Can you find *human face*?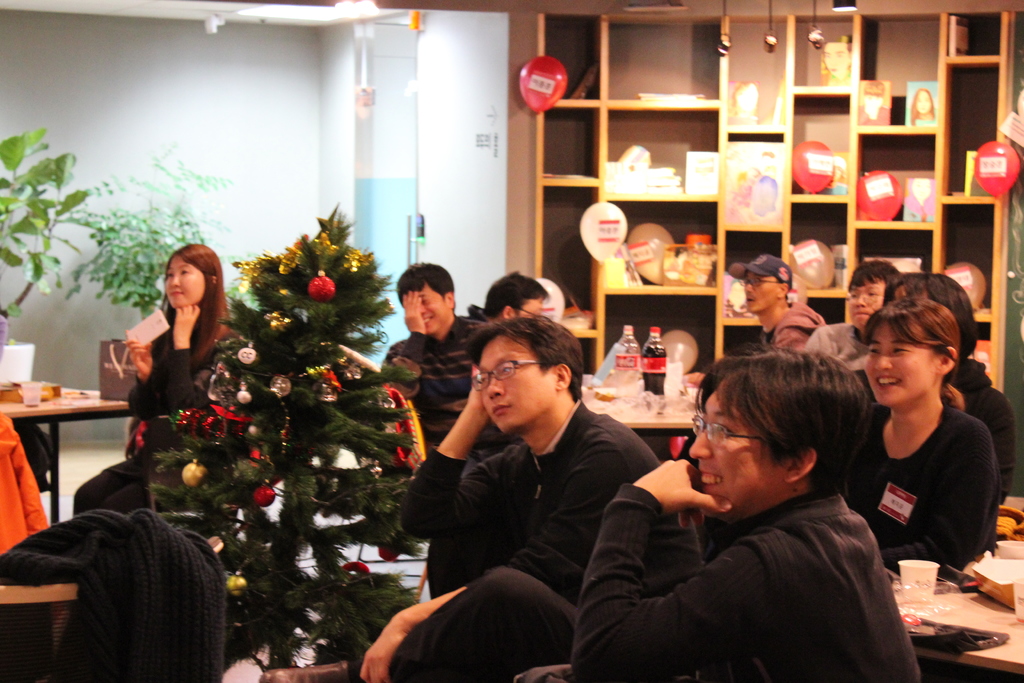
Yes, bounding box: (740,268,774,315).
